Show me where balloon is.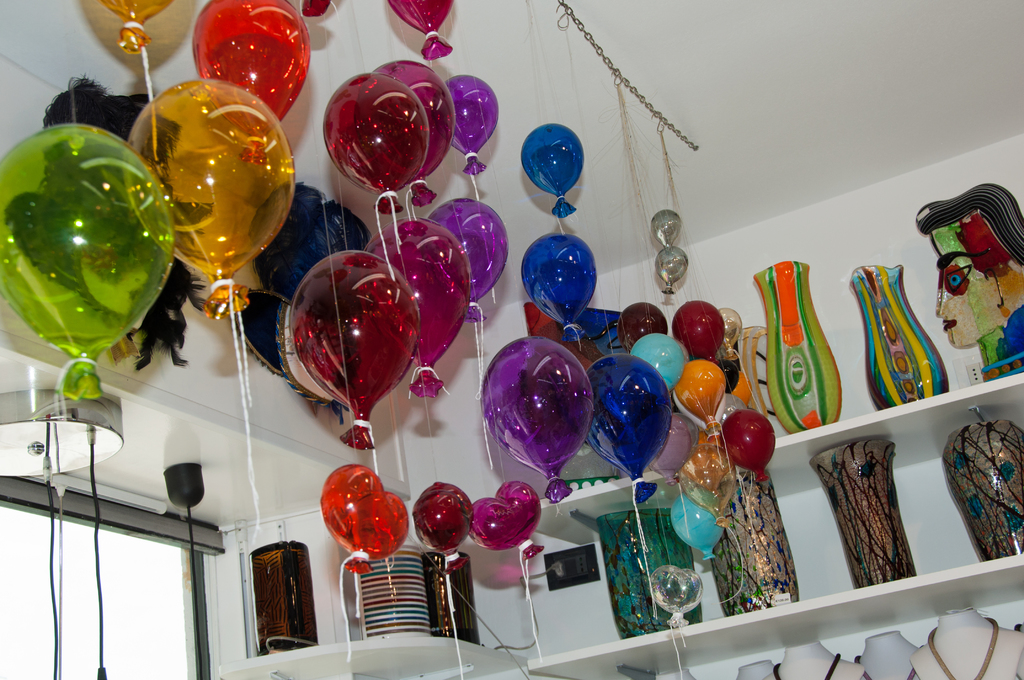
balloon is at <box>365,216,474,400</box>.
